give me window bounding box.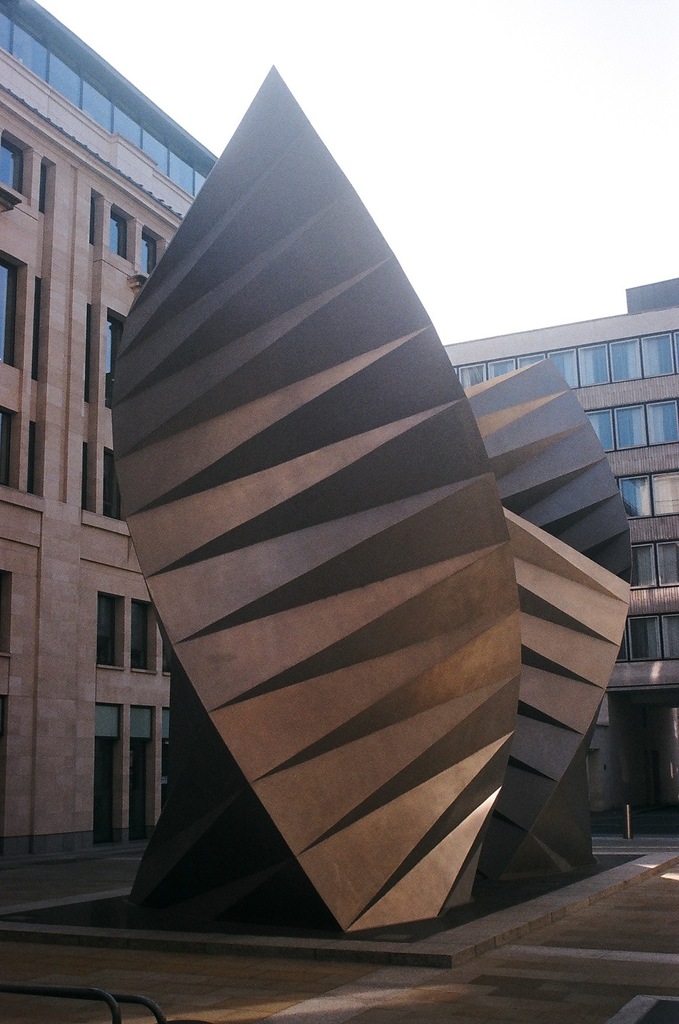
bbox(81, 444, 101, 519).
